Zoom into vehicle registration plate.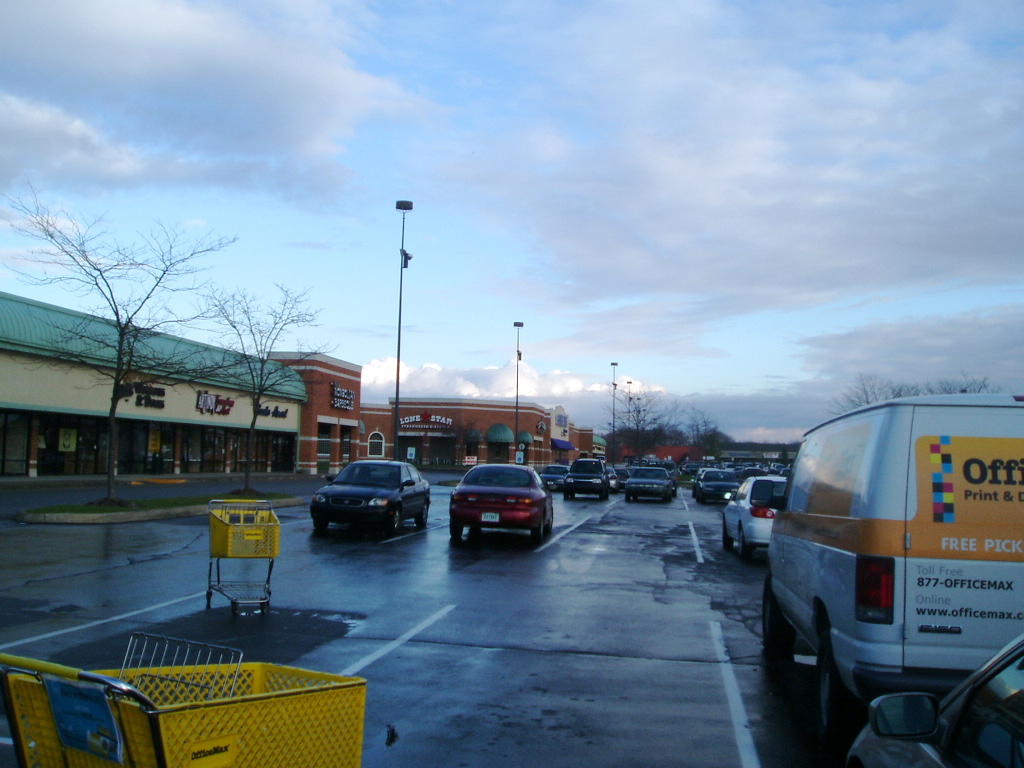
Zoom target: pyautogui.locateOnScreen(481, 511, 499, 521).
